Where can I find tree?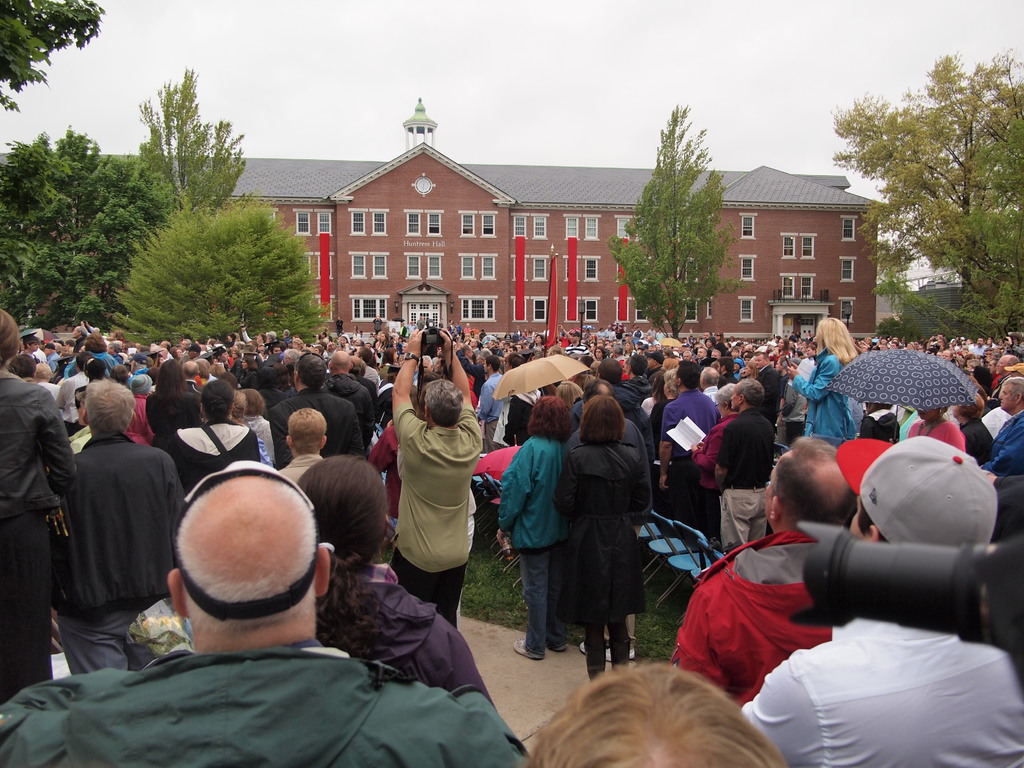
You can find it at (x1=0, y1=0, x2=107, y2=116).
